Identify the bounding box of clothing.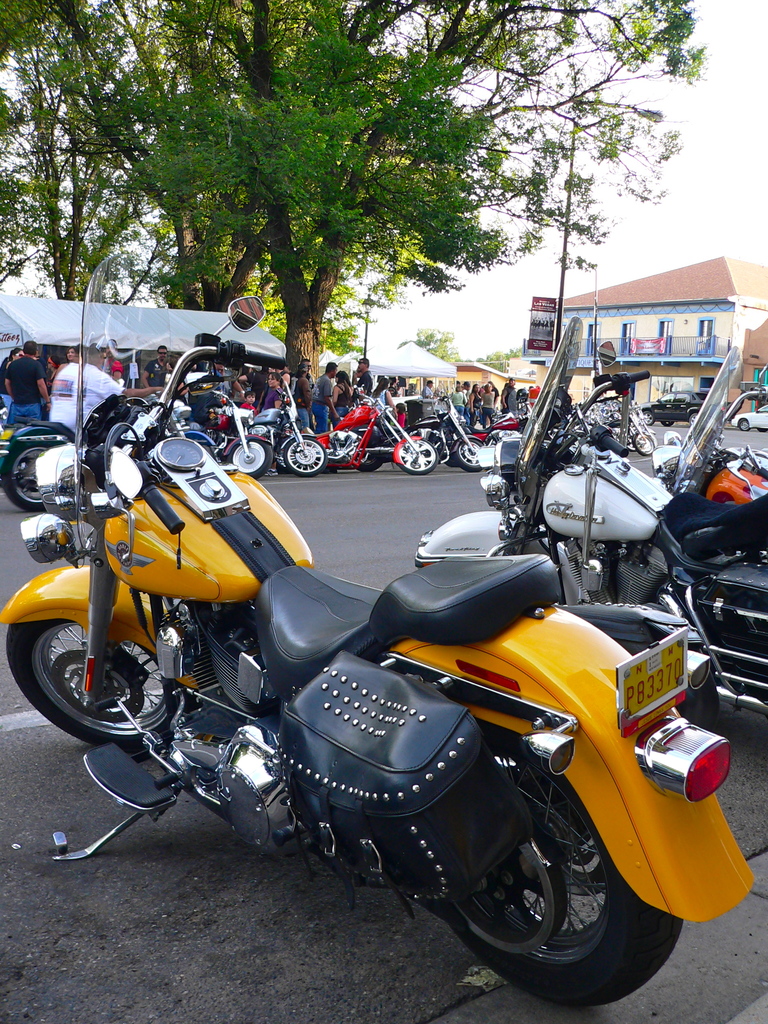
box=[319, 377, 337, 433].
